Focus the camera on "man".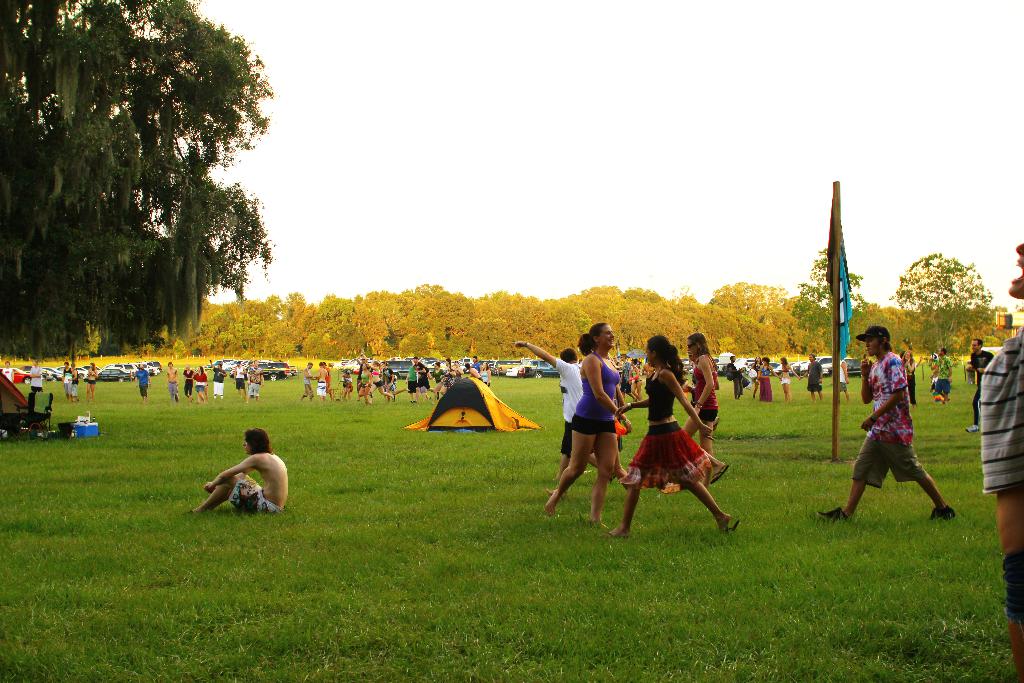
Focus region: <bbox>161, 359, 180, 404</bbox>.
